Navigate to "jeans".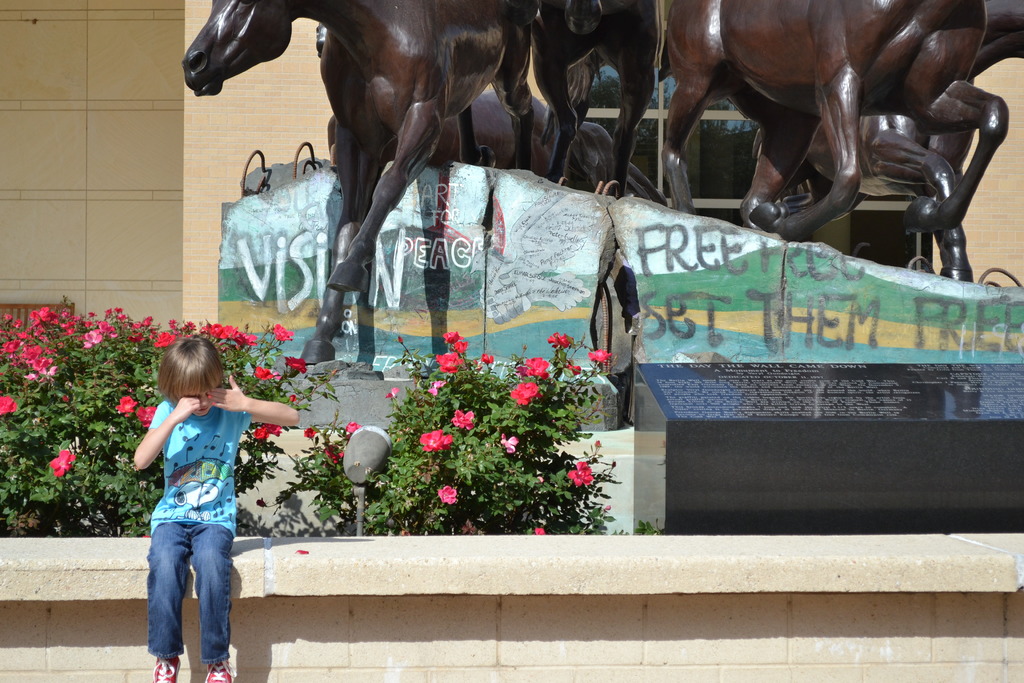
Navigation target: (136, 514, 241, 675).
